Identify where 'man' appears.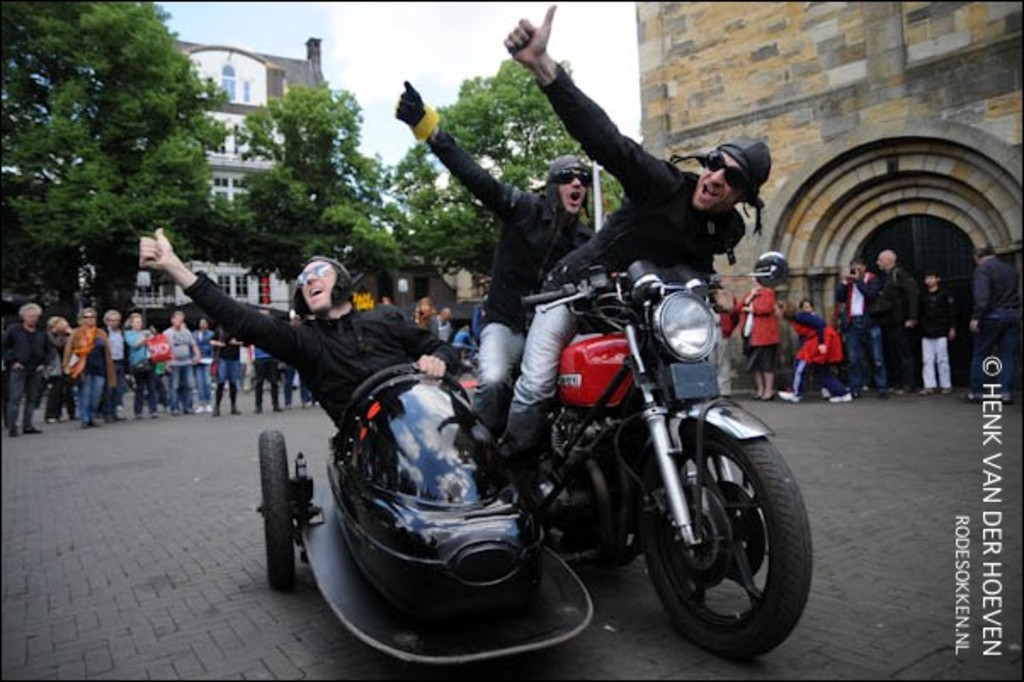
Appears at {"x1": 833, "y1": 253, "x2": 898, "y2": 406}.
